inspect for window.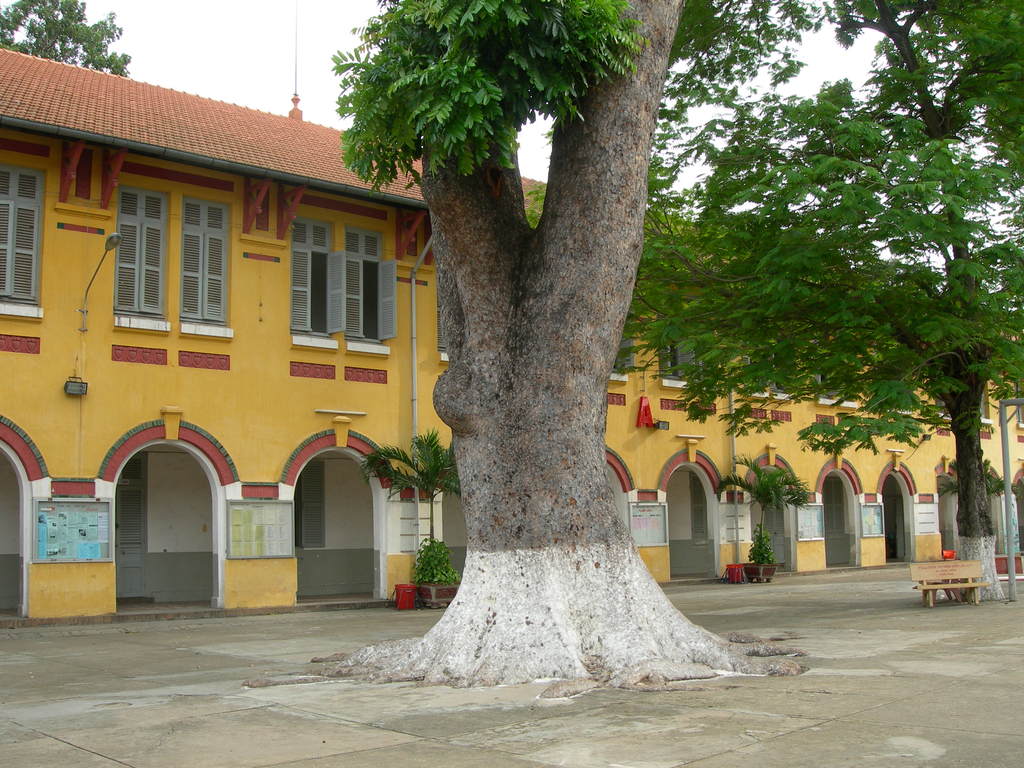
Inspection: select_region(112, 182, 170, 340).
